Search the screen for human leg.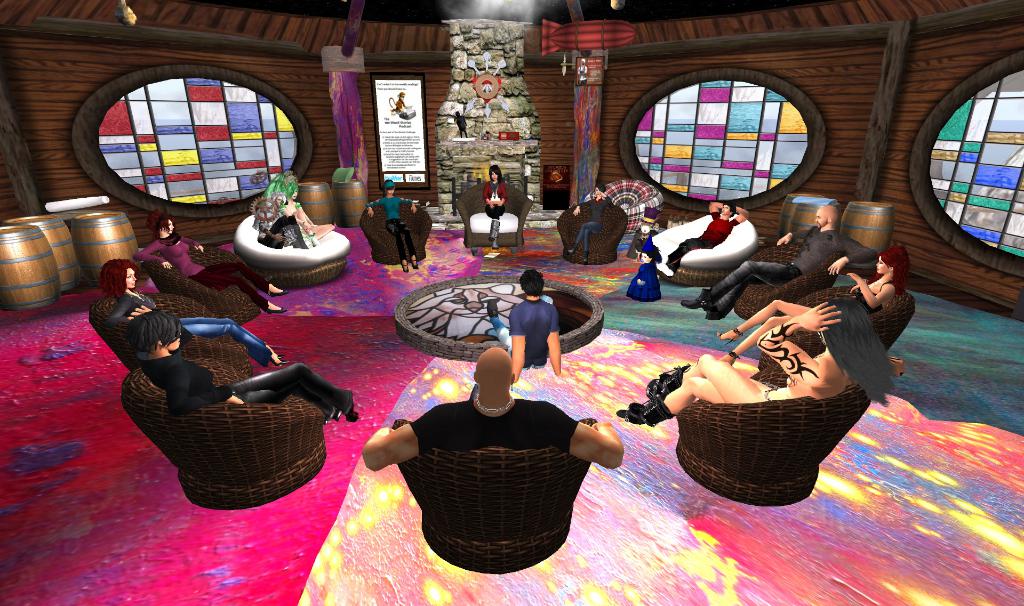
Found at bbox(566, 221, 602, 257).
